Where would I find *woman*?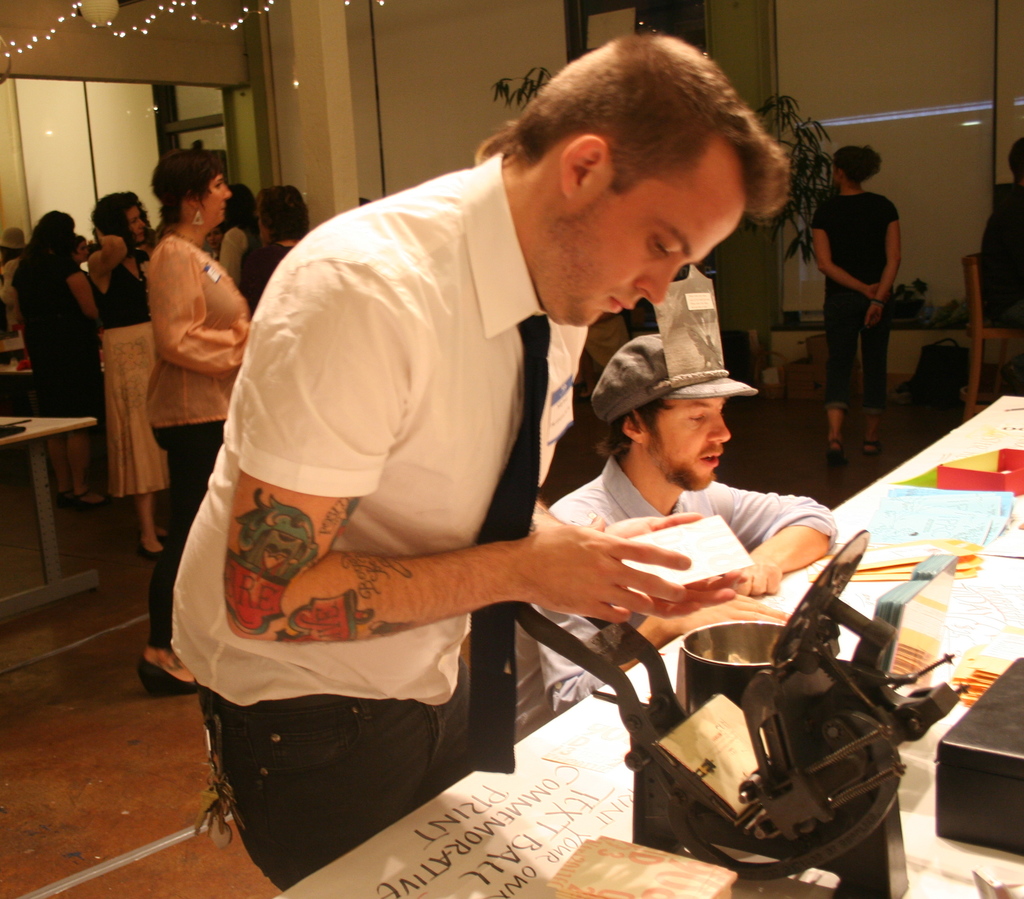
At locate(68, 235, 90, 269).
